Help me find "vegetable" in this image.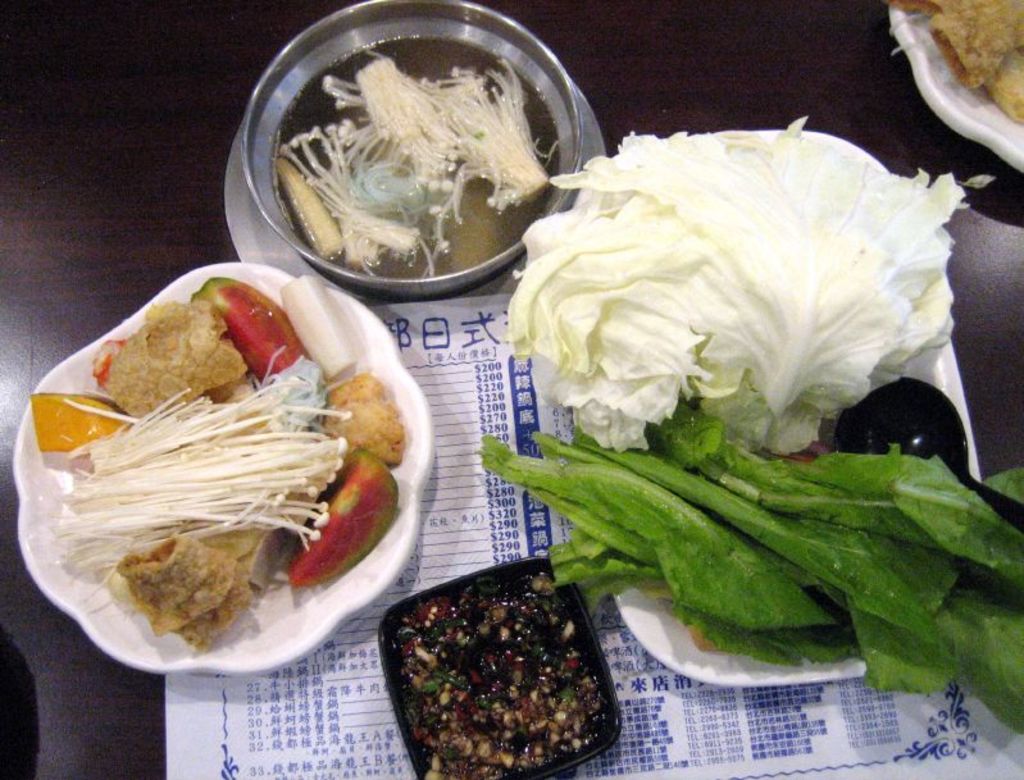
Found it: locate(292, 447, 397, 584).
